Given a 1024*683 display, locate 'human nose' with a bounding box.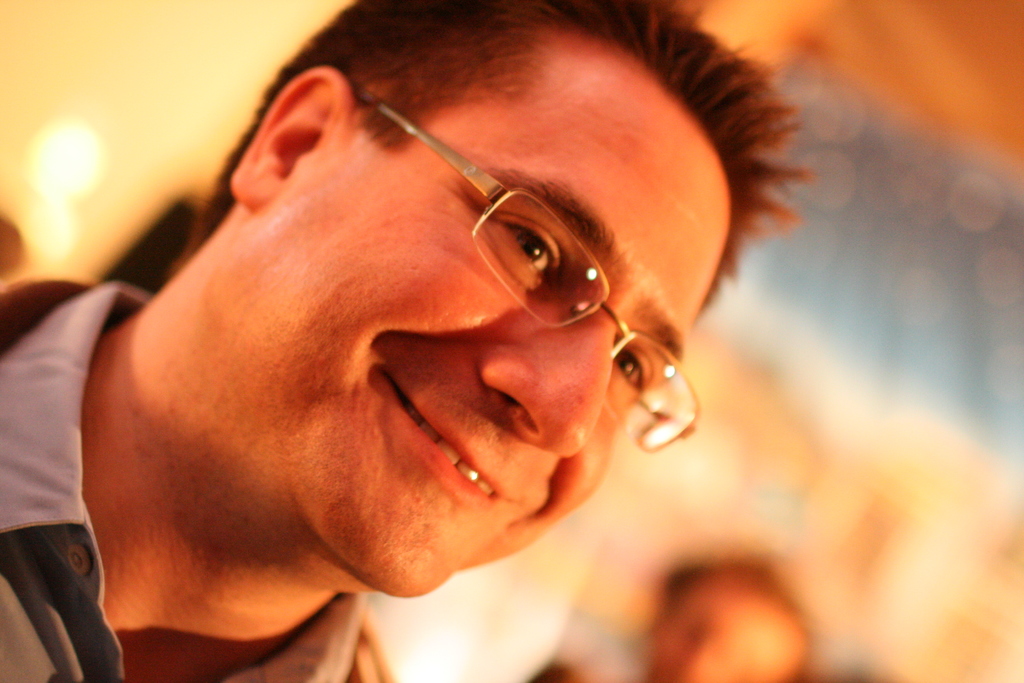
Located: bbox(481, 311, 612, 458).
